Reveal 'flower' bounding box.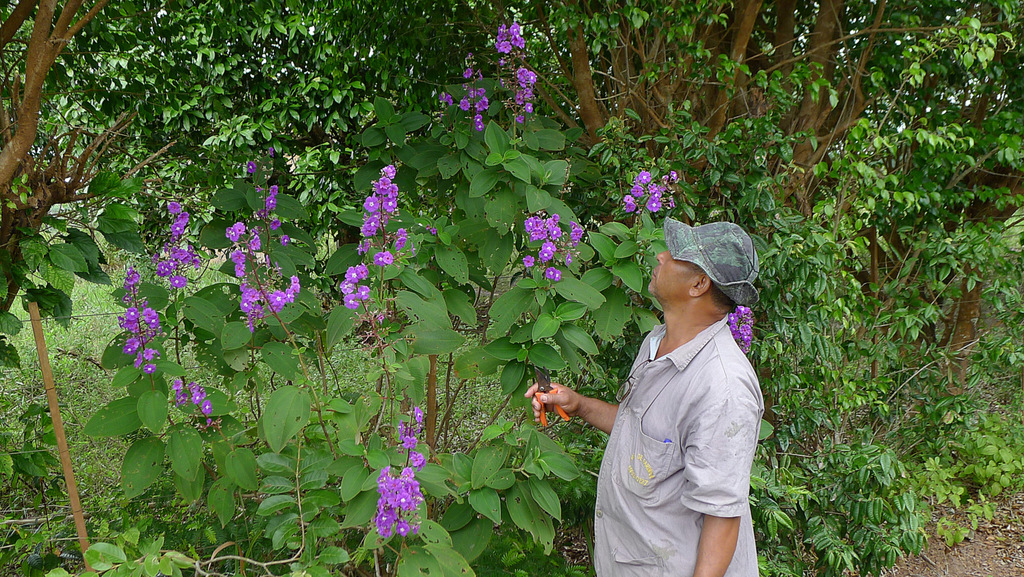
Revealed: 377/403/428/539.
